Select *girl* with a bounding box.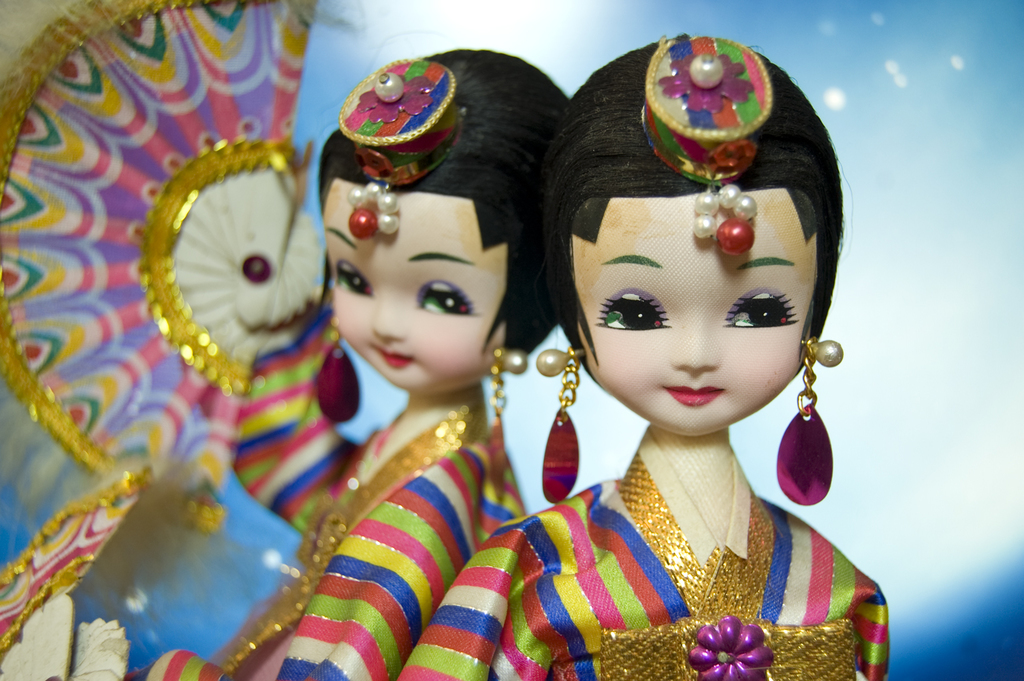
(left=399, top=40, right=891, bottom=677).
